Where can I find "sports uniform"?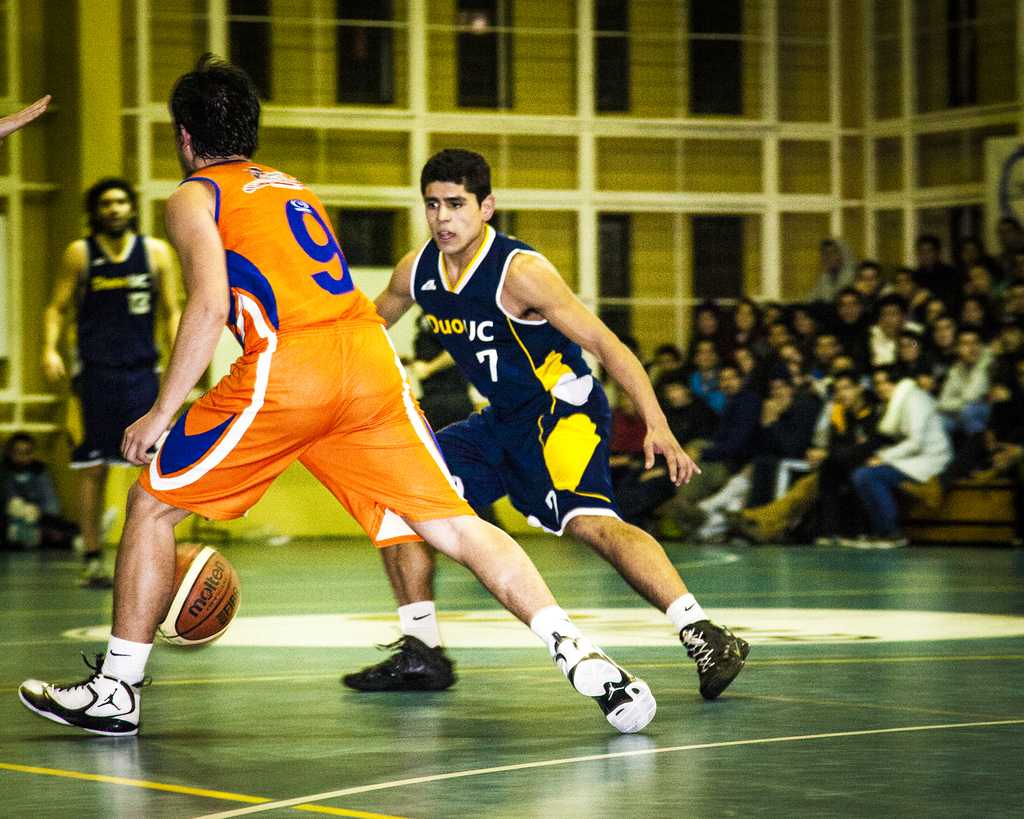
You can find it at [left=342, top=186, right=706, bottom=739].
